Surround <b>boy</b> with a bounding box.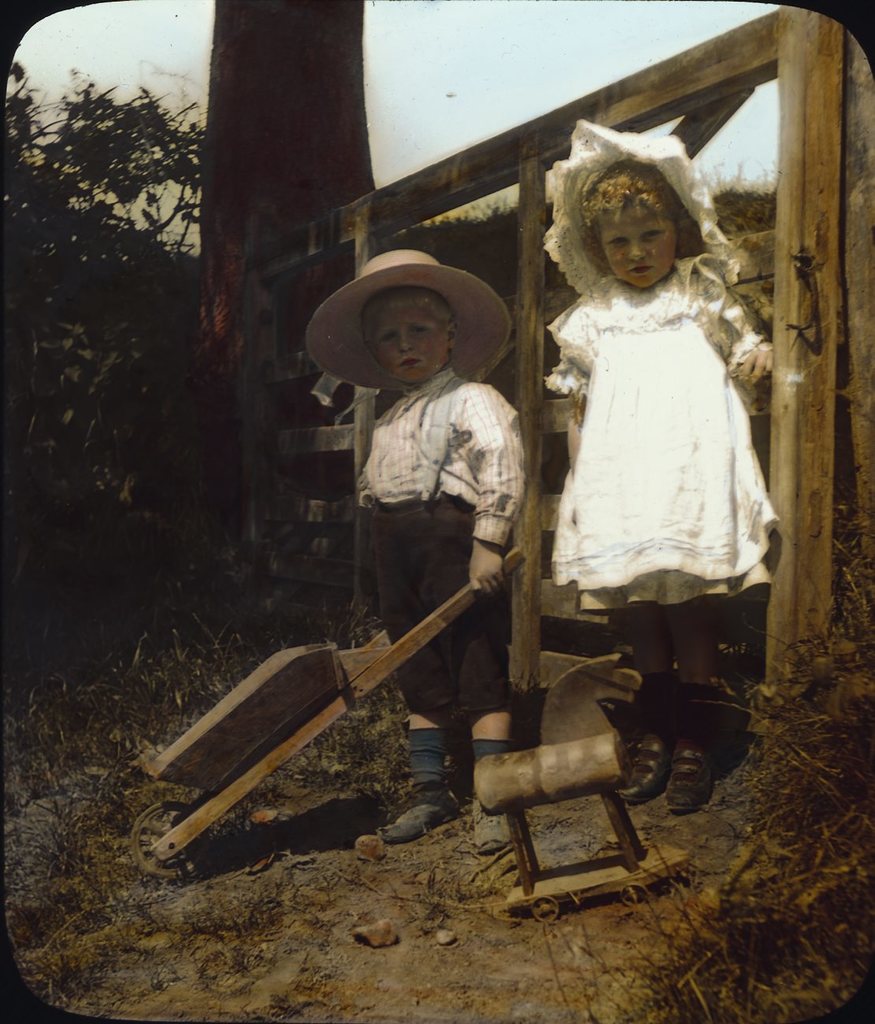
crop(186, 283, 551, 828).
